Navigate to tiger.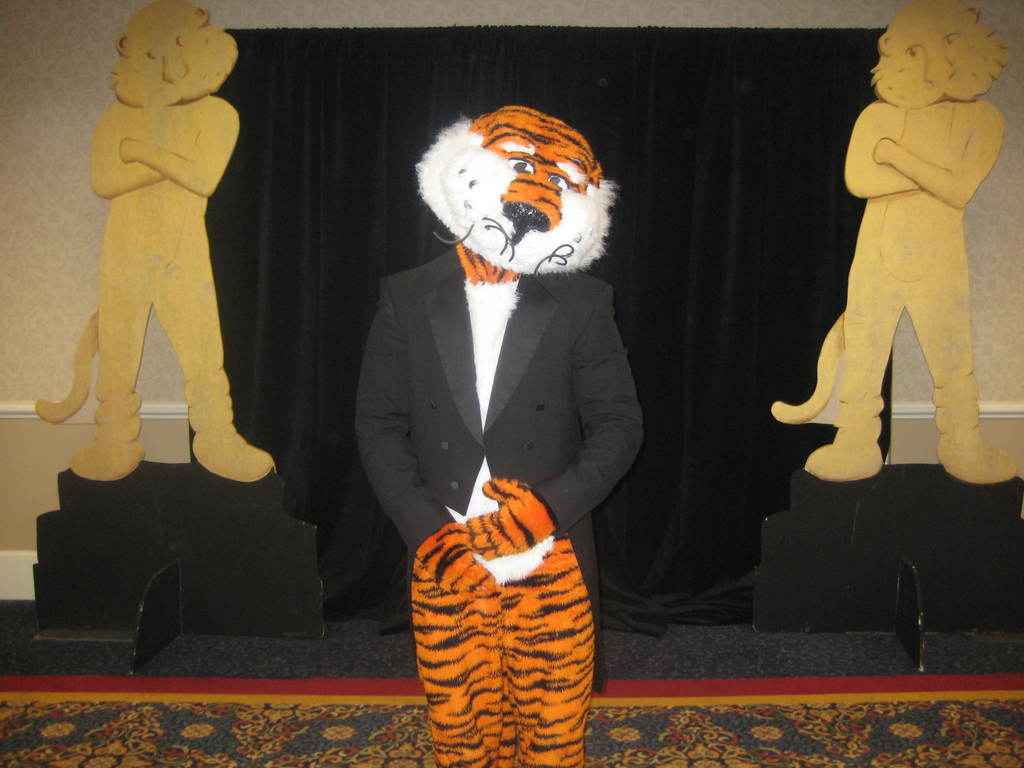
Navigation target: Rect(349, 100, 645, 767).
